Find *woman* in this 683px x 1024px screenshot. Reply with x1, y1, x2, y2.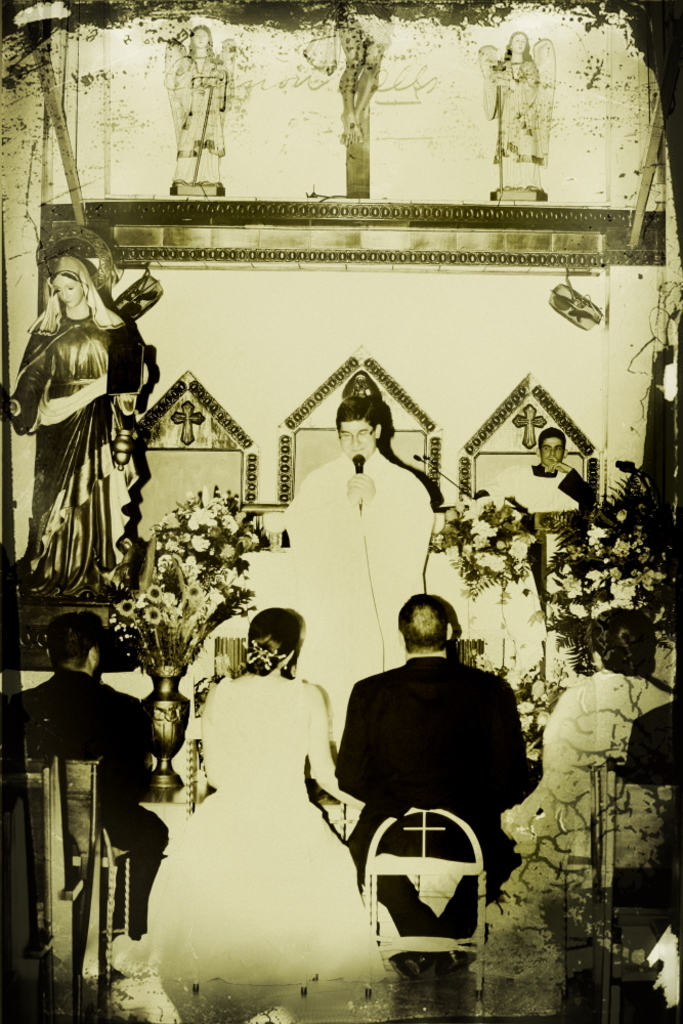
143, 599, 373, 998.
